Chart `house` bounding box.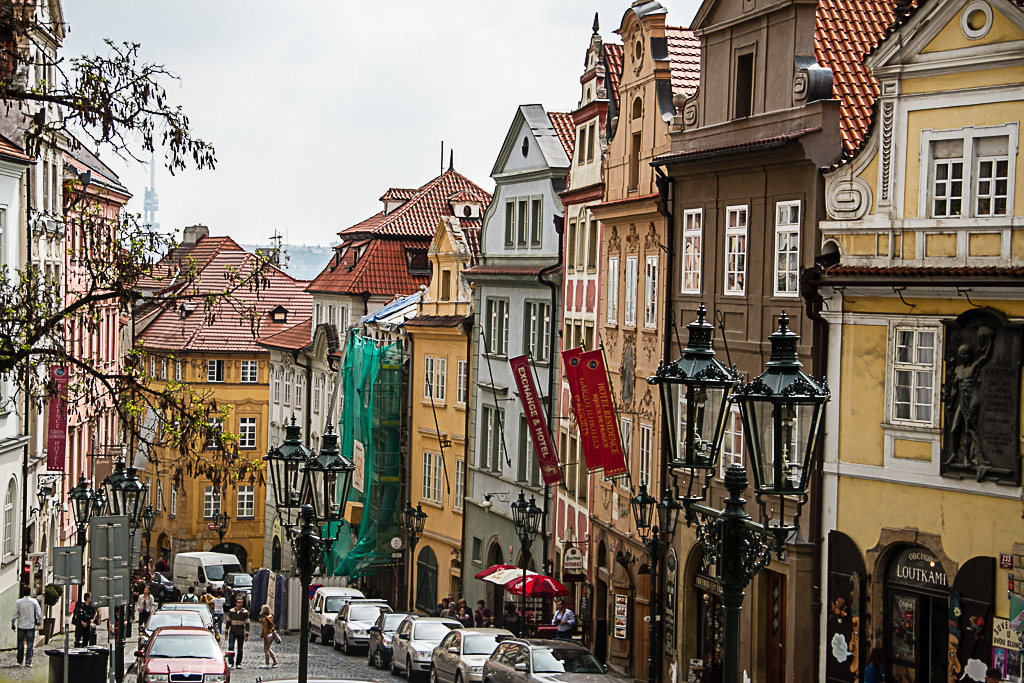
Charted: pyautogui.locateOnScreen(812, 0, 1023, 682).
